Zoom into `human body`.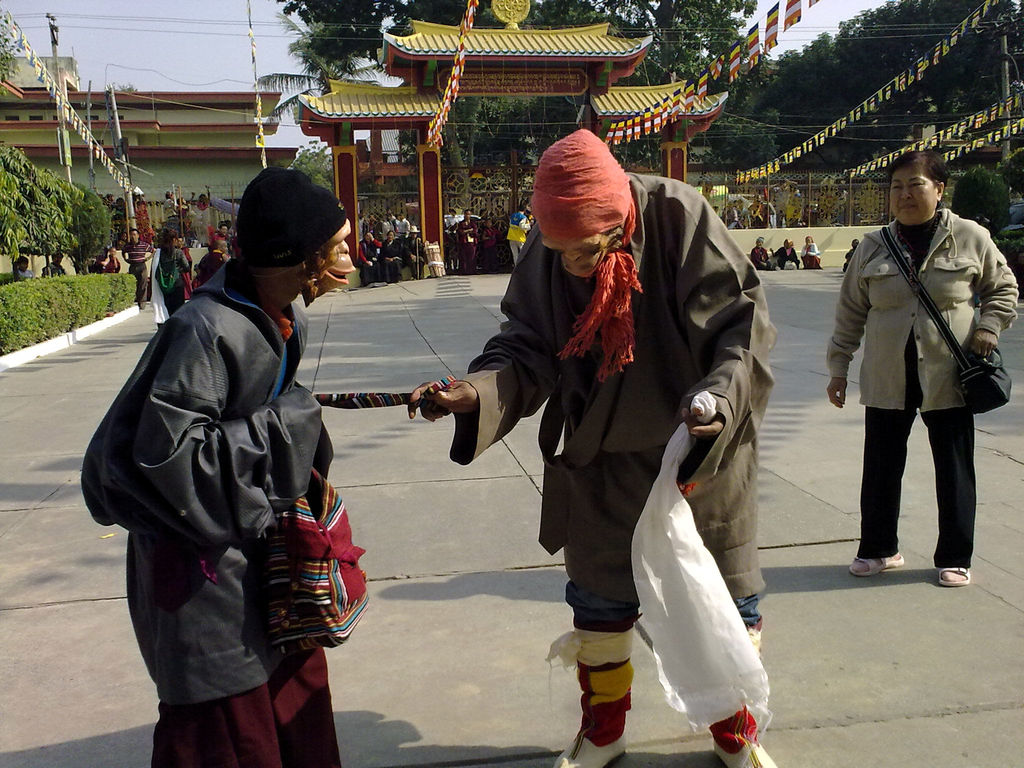
Zoom target: 148 244 188 325.
